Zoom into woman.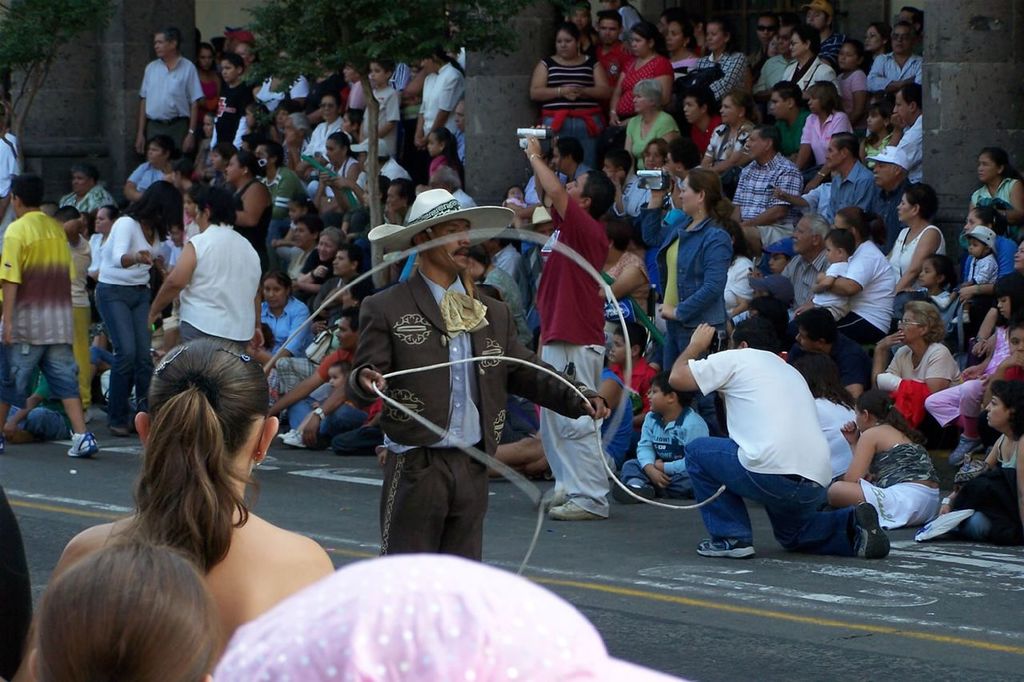
Zoom target: x1=776, y1=20, x2=843, y2=99.
